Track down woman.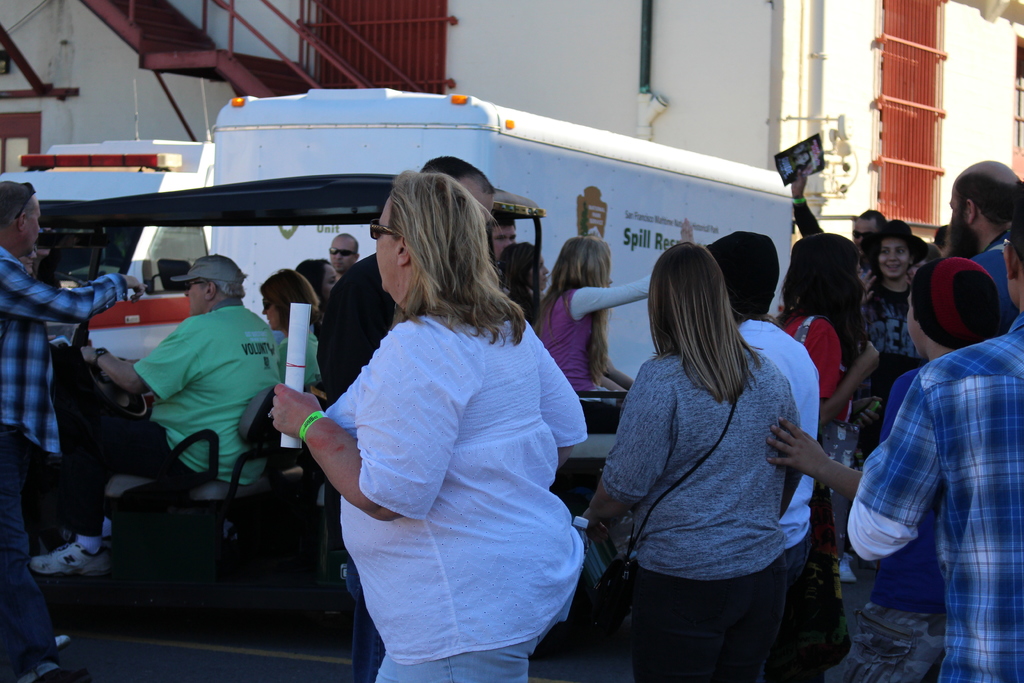
Tracked to [x1=531, y1=233, x2=662, y2=396].
